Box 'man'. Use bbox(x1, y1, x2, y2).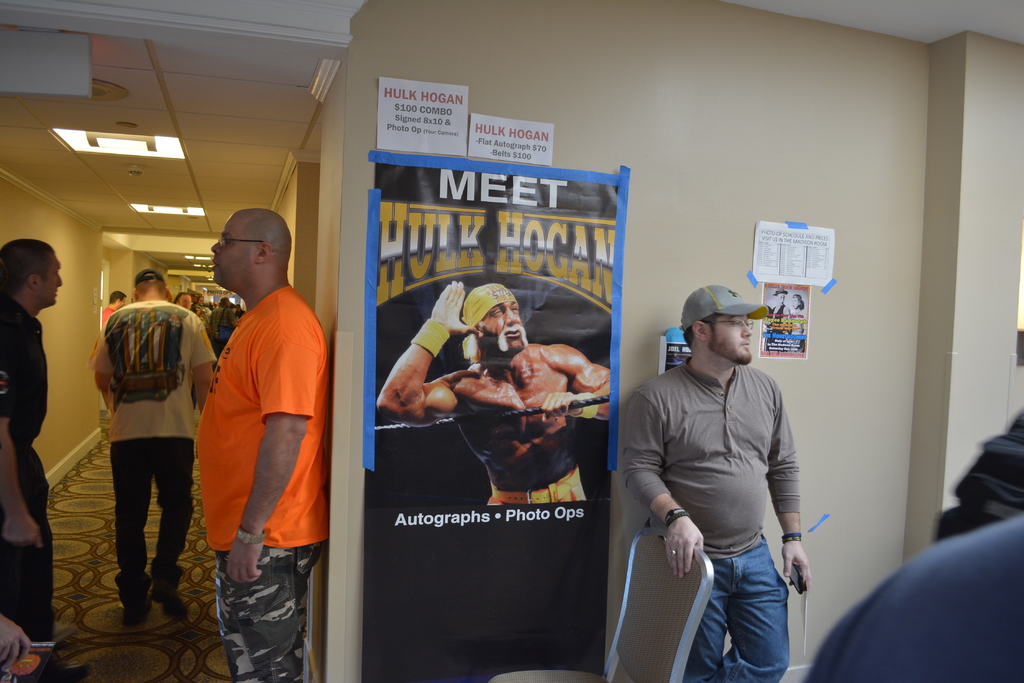
bbox(87, 271, 216, 620).
